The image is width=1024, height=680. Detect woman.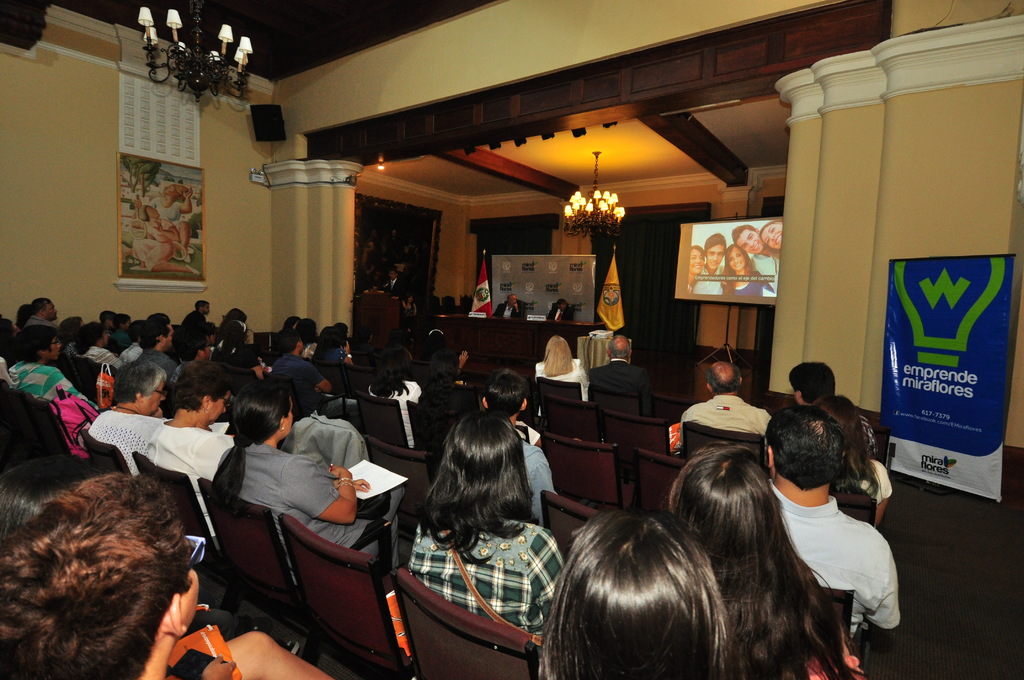
Detection: BBox(529, 334, 592, 418).
